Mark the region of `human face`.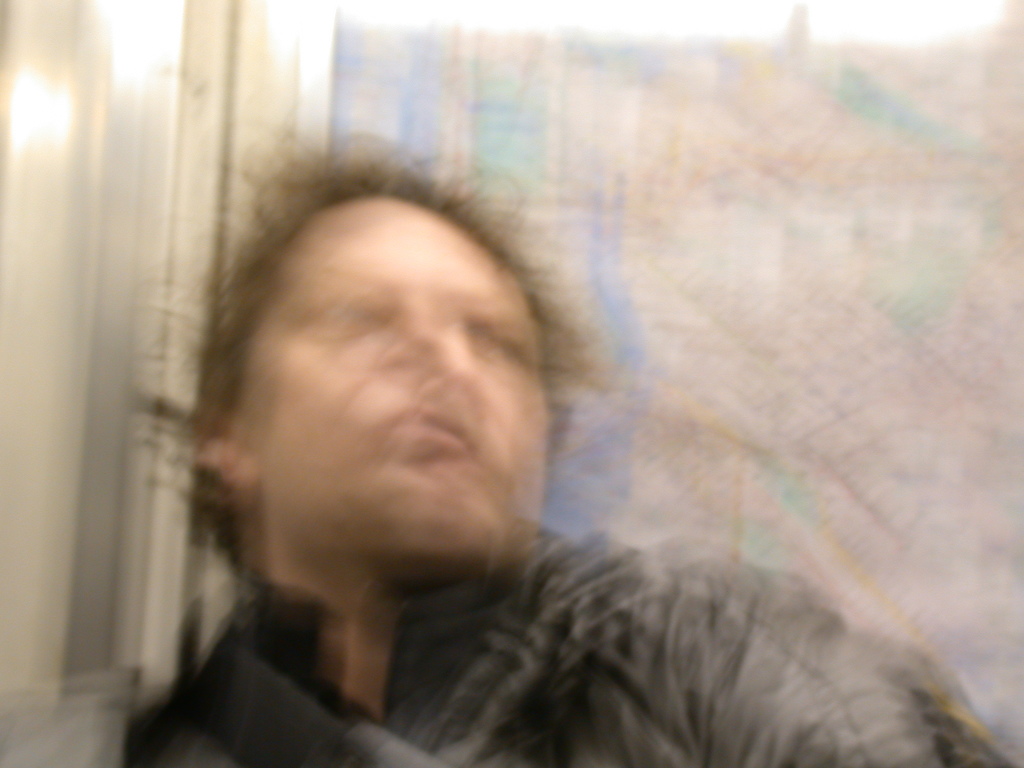
Region: {"x1": 230, "y1": 195, "x2": 554, "y2": 593}.
